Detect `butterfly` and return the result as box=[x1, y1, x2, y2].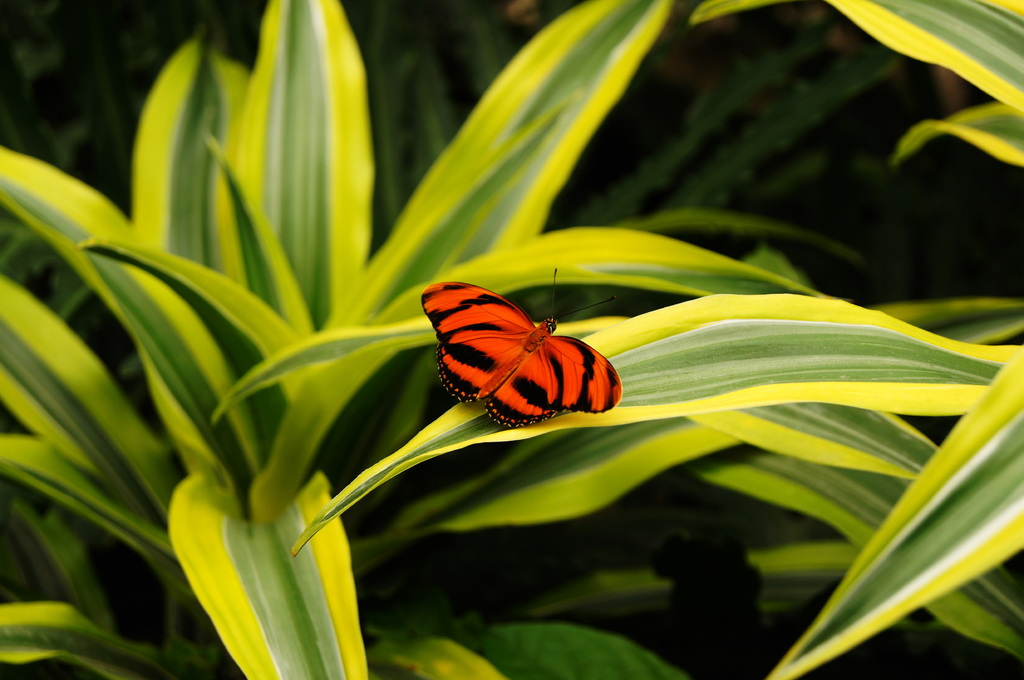
box=[419, 264, 622, 423].
